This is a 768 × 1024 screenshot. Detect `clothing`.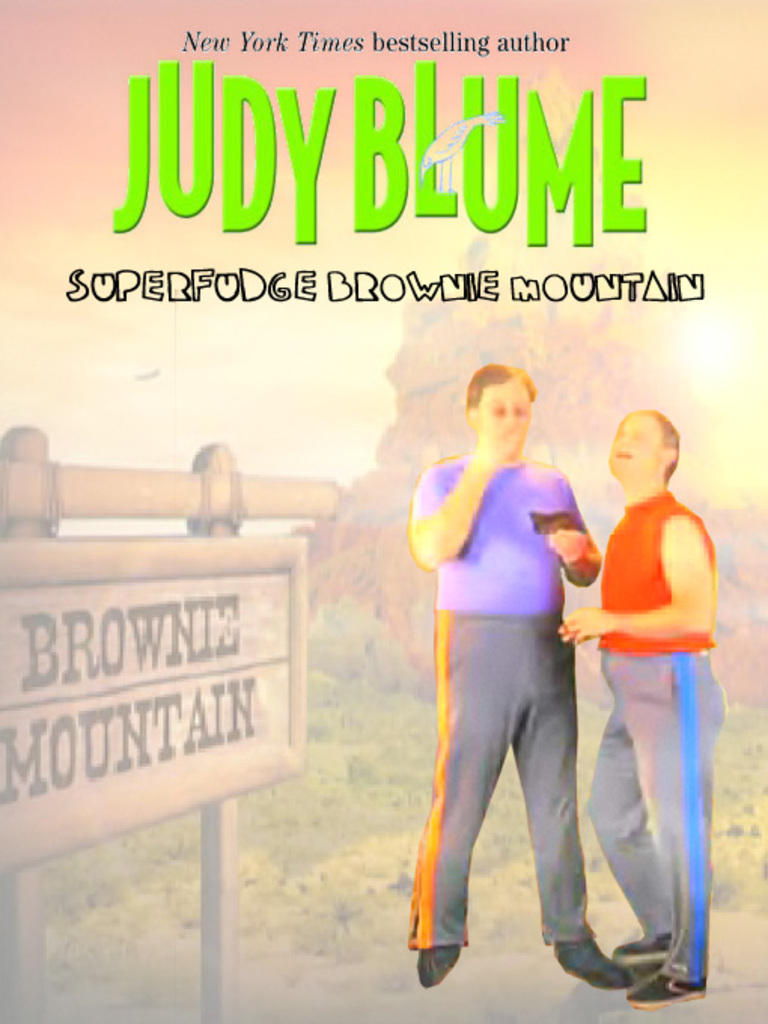
Rect(411, 452, 605, 949).
